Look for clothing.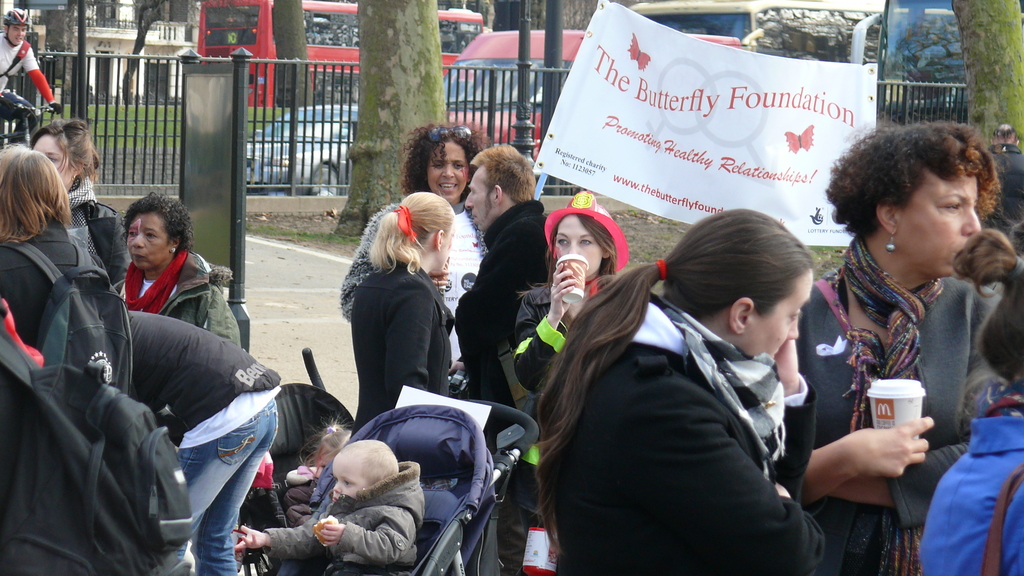
Found: (792, 235, 1010, 575).
